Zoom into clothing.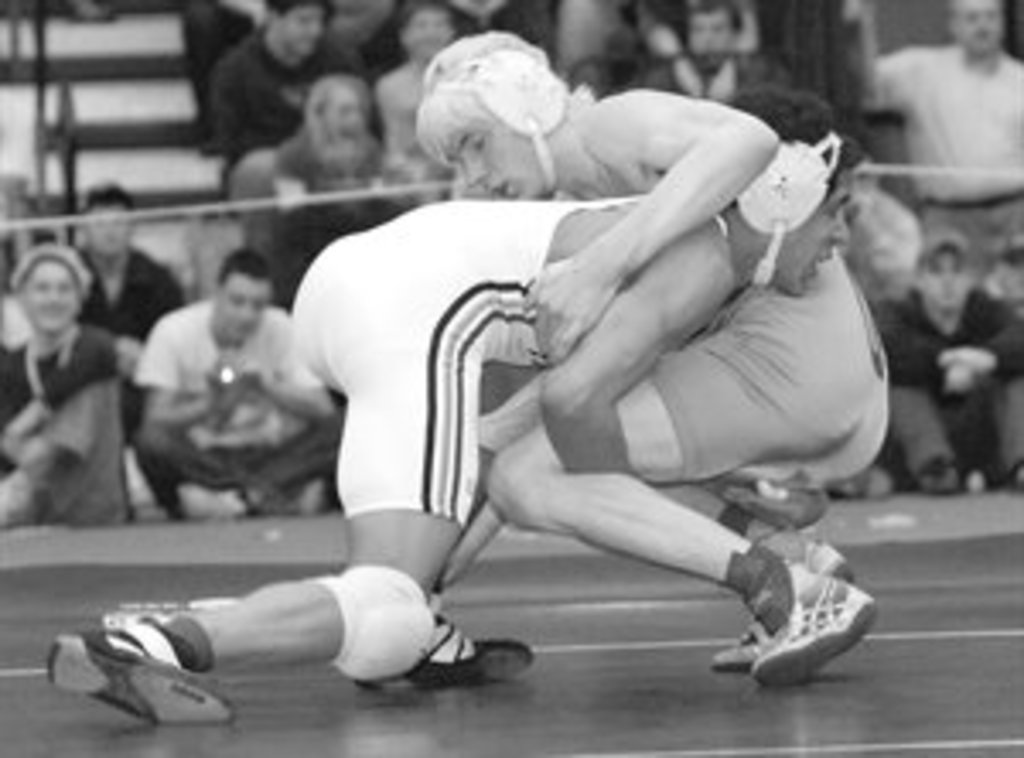
Zoom target: bbox=[864, 48, 1021, 259].
